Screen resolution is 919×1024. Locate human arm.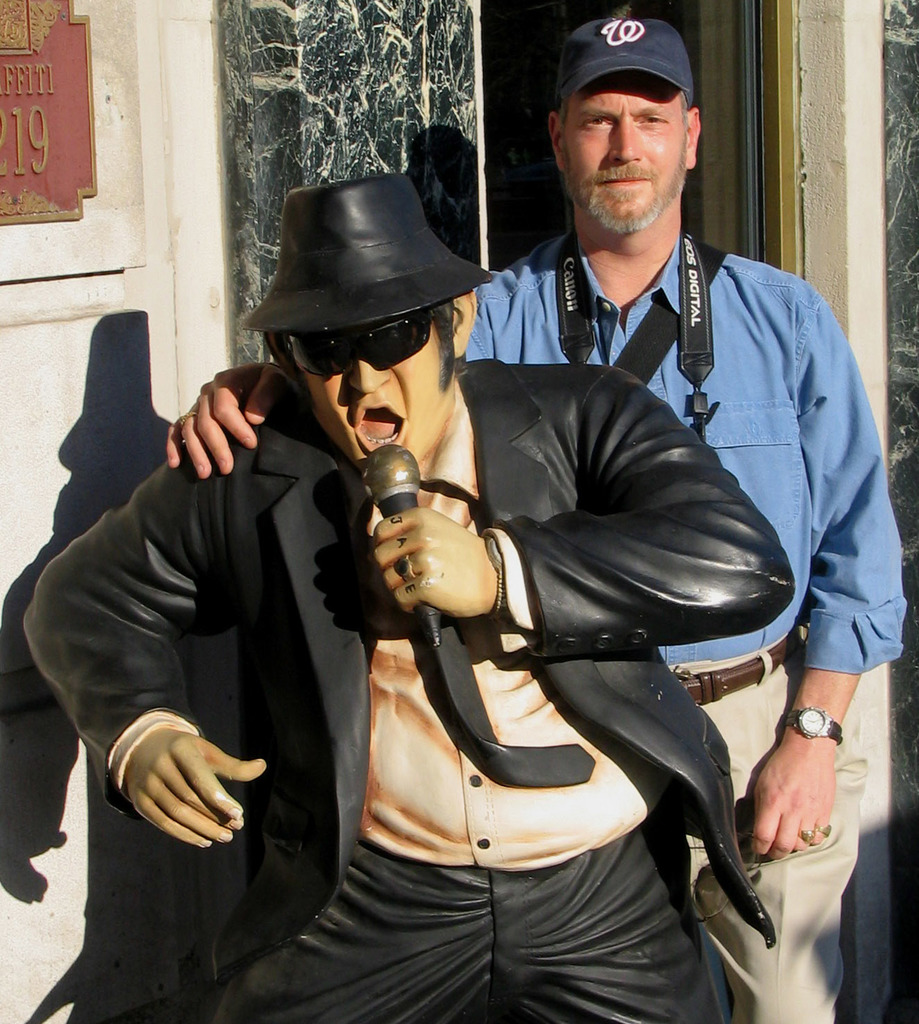
729, 279, 901, 855.
